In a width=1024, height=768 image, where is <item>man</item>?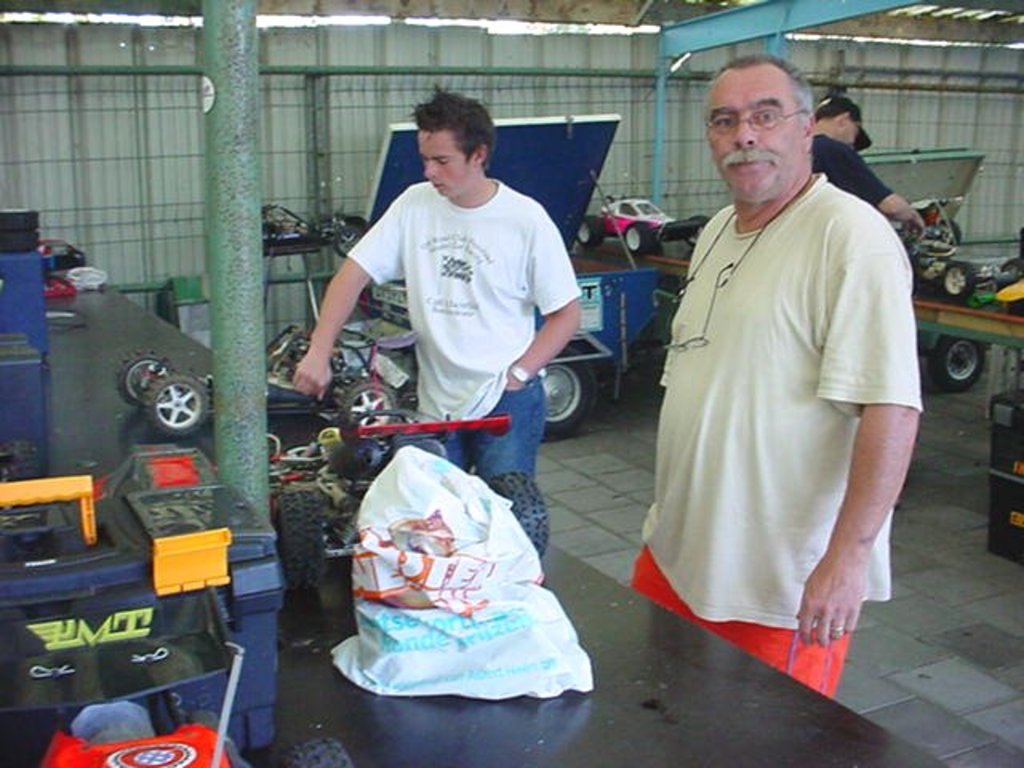
<bbox>290, 88, 584, 488</bbox>.
